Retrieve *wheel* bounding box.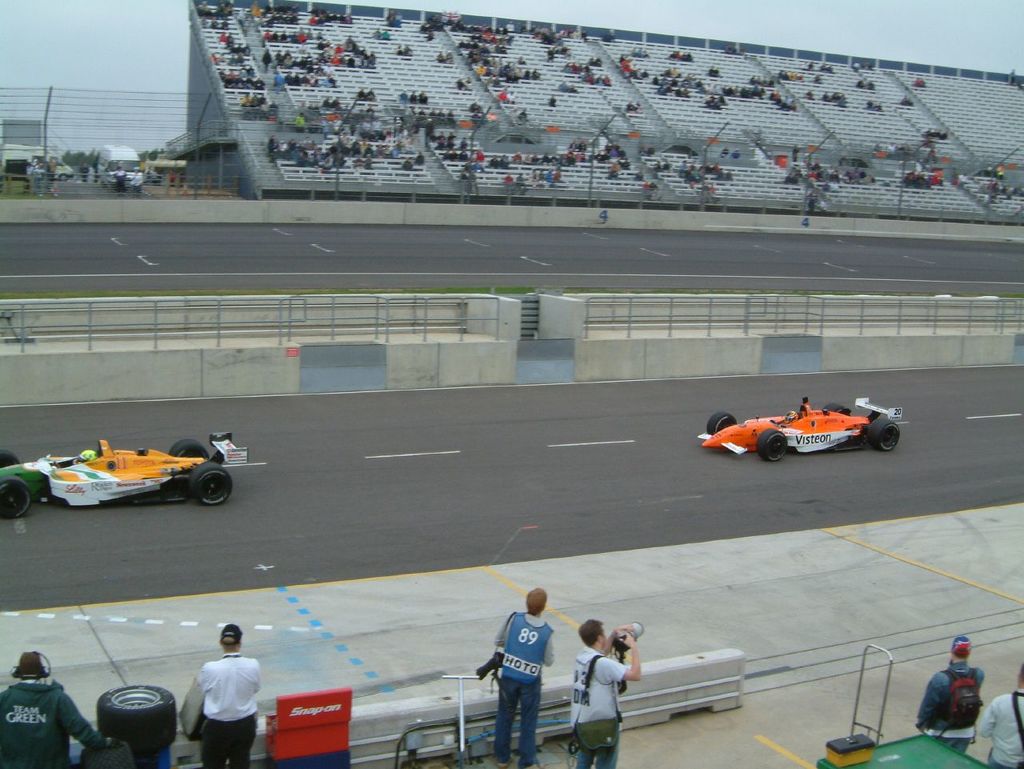
Bounding box: [x1=75, y1=738, x2=131, y2=768].
